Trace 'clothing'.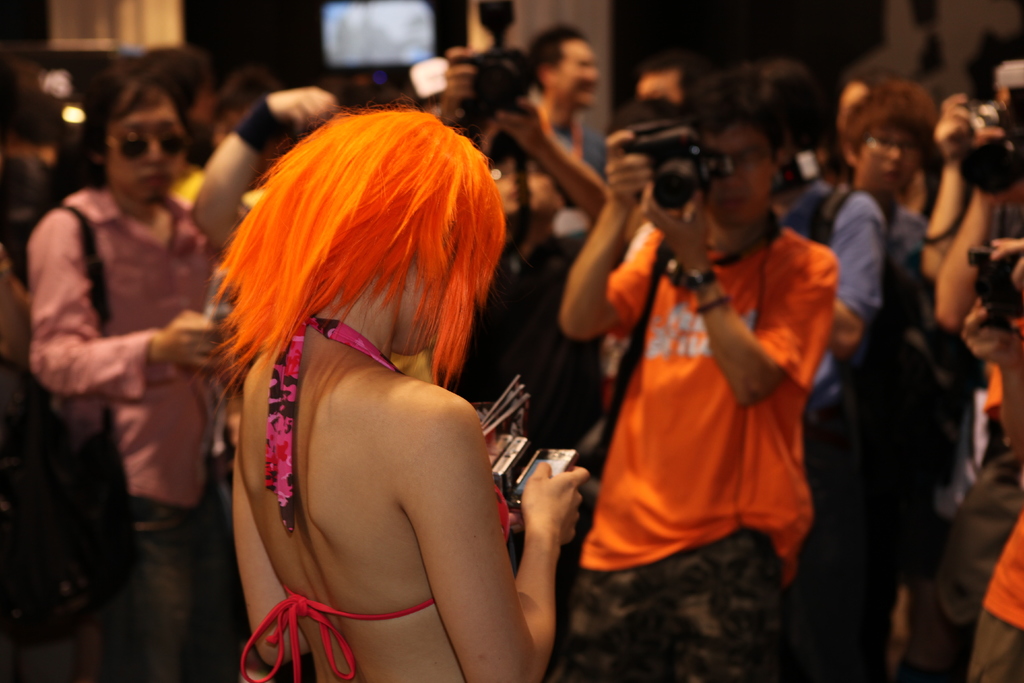
Traced to l=774, t=172, r=881, b=677.
